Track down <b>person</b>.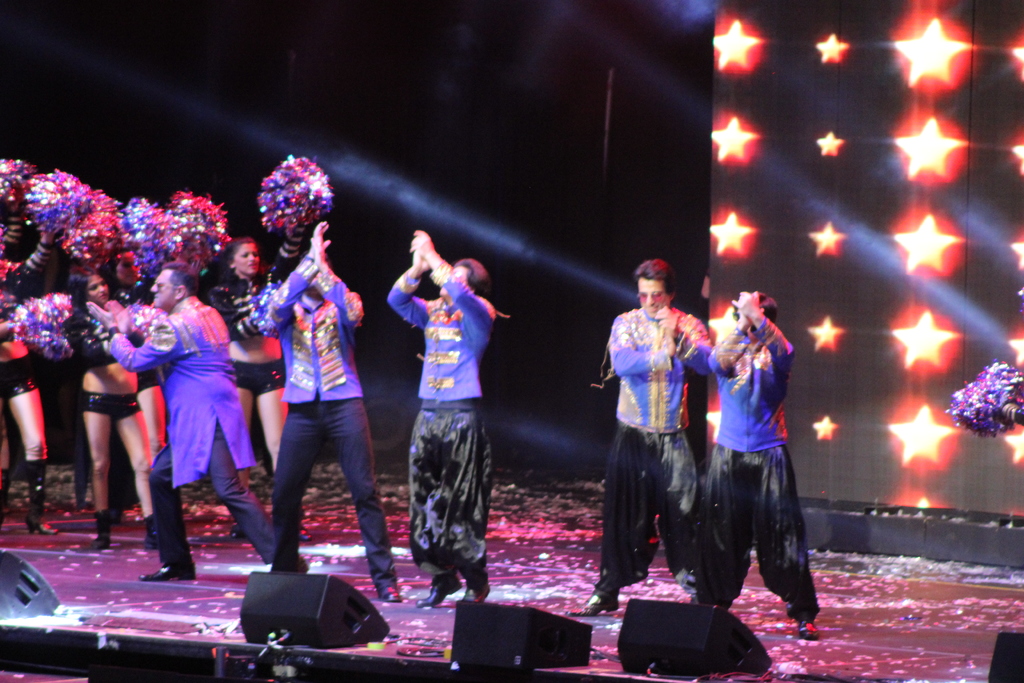
Tracked to <bbox>605, 256, 716, 605</bbox>.
